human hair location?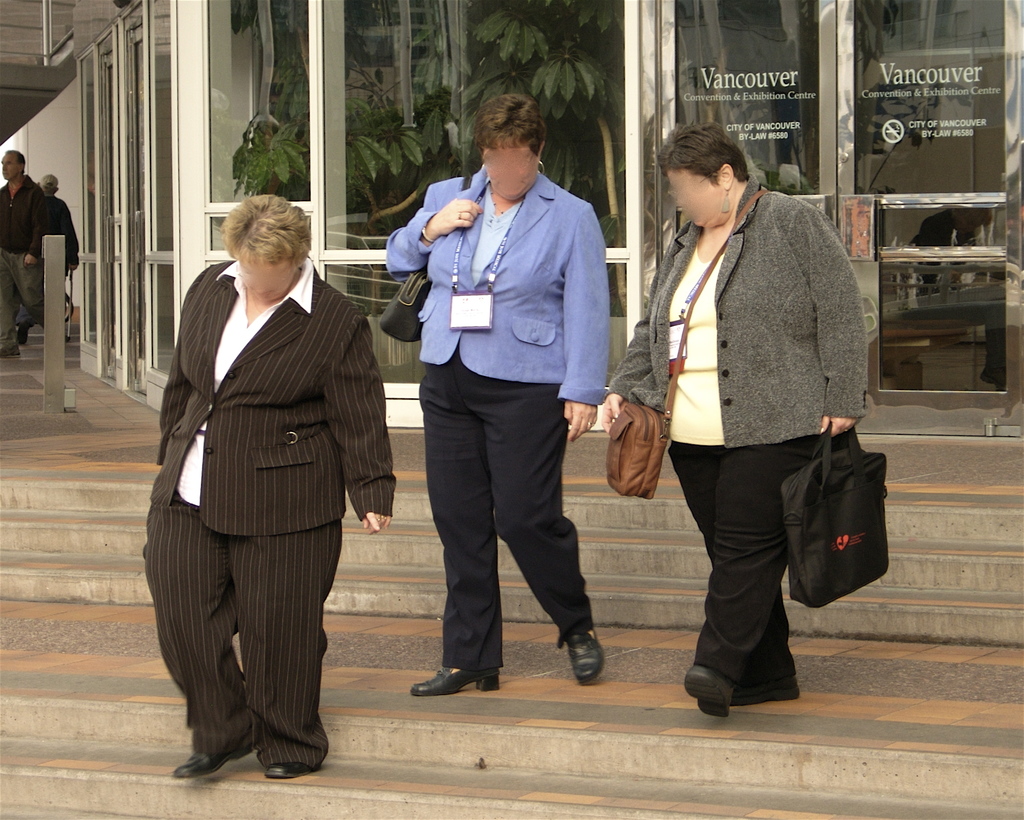
box(221, 194, 310, 258)
